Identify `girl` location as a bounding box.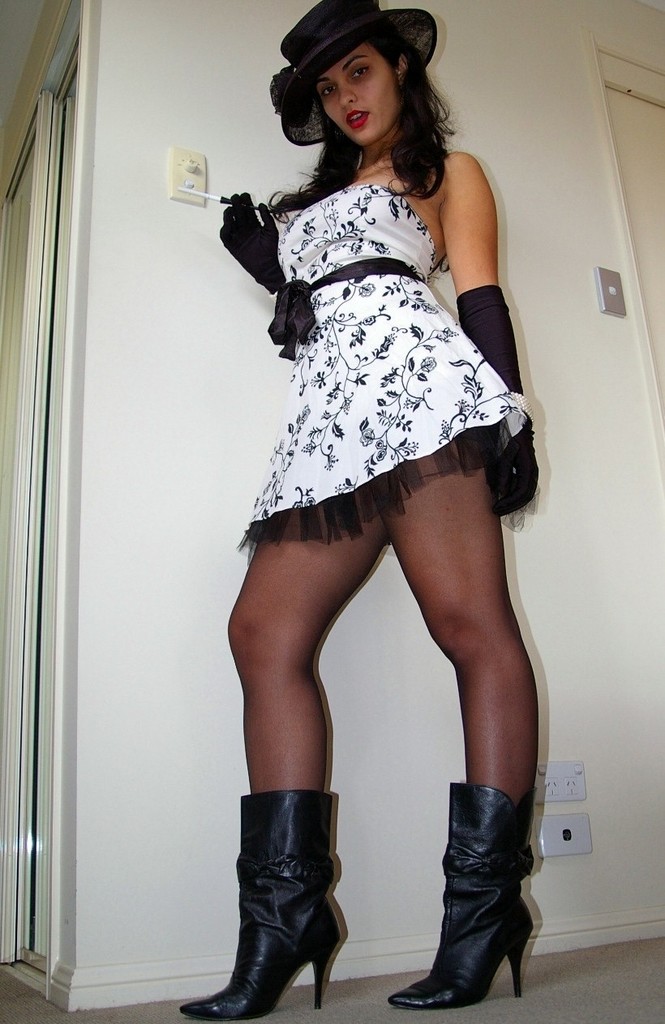
[182,0,539,1023].
